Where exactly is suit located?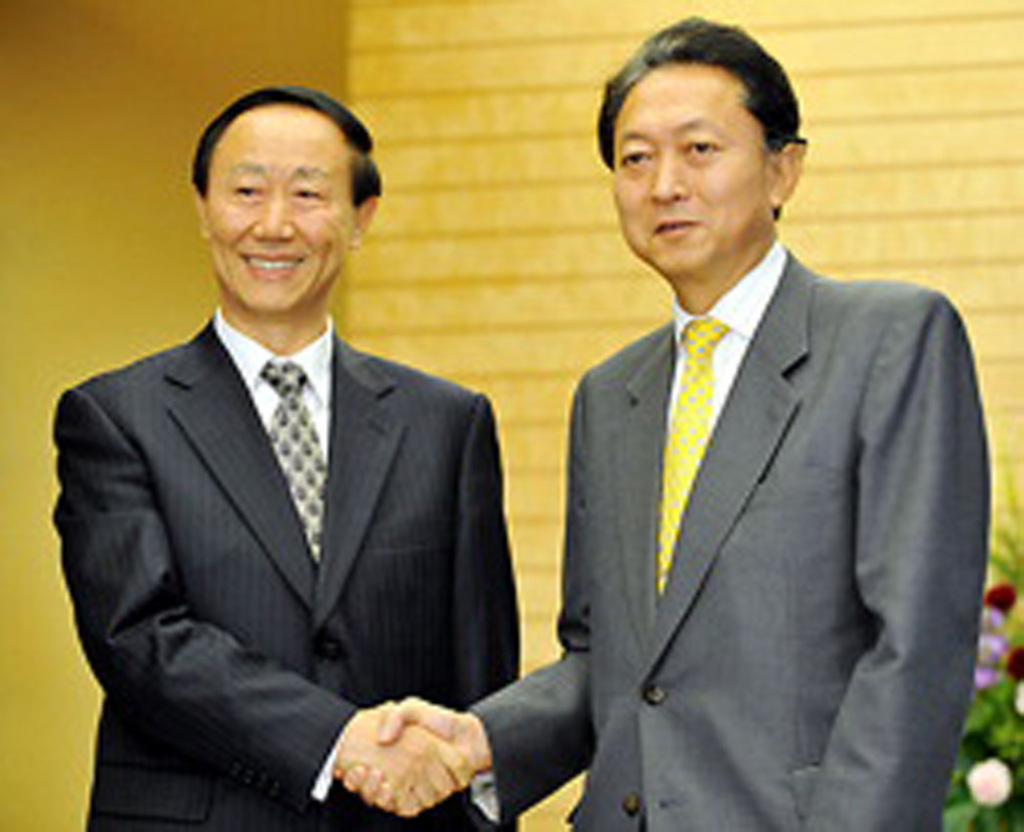
Its bounding box is left=463, top=242, right=992, bottom=831.
